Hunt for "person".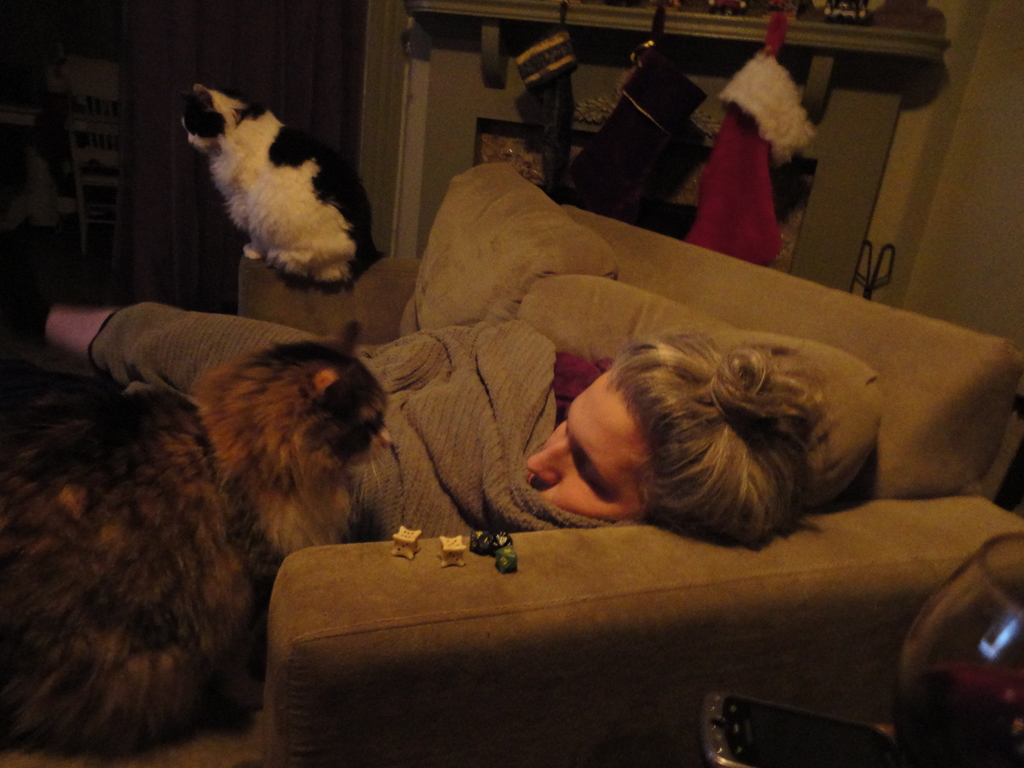
Hunted down at <bbox>35, 315, 824, 522</bbox>.
